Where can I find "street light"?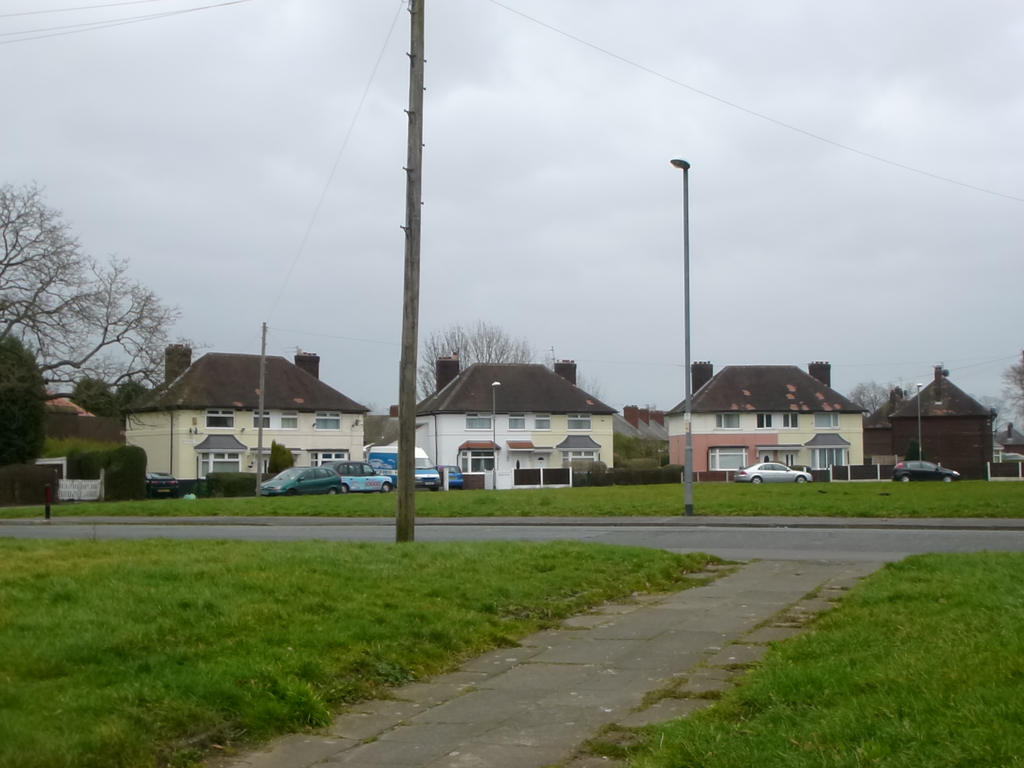
You can find it at {"x1": 914, "y1": 380, "x2": 925, "y2": 467}.
